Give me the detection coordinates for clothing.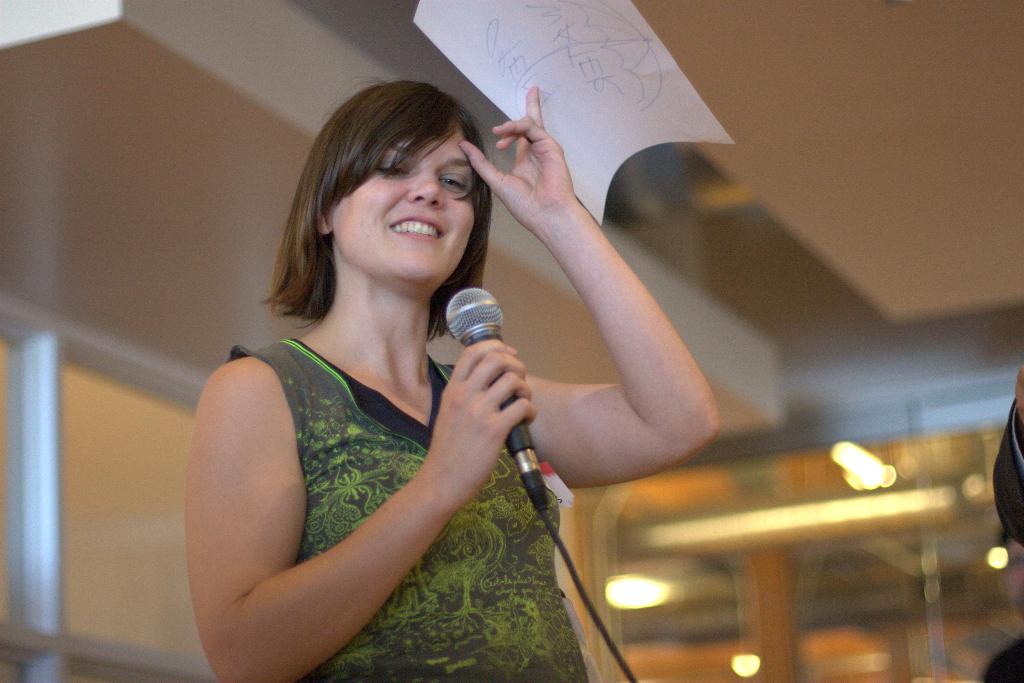
x1=228 y1=345 x2=602 y2=682.
